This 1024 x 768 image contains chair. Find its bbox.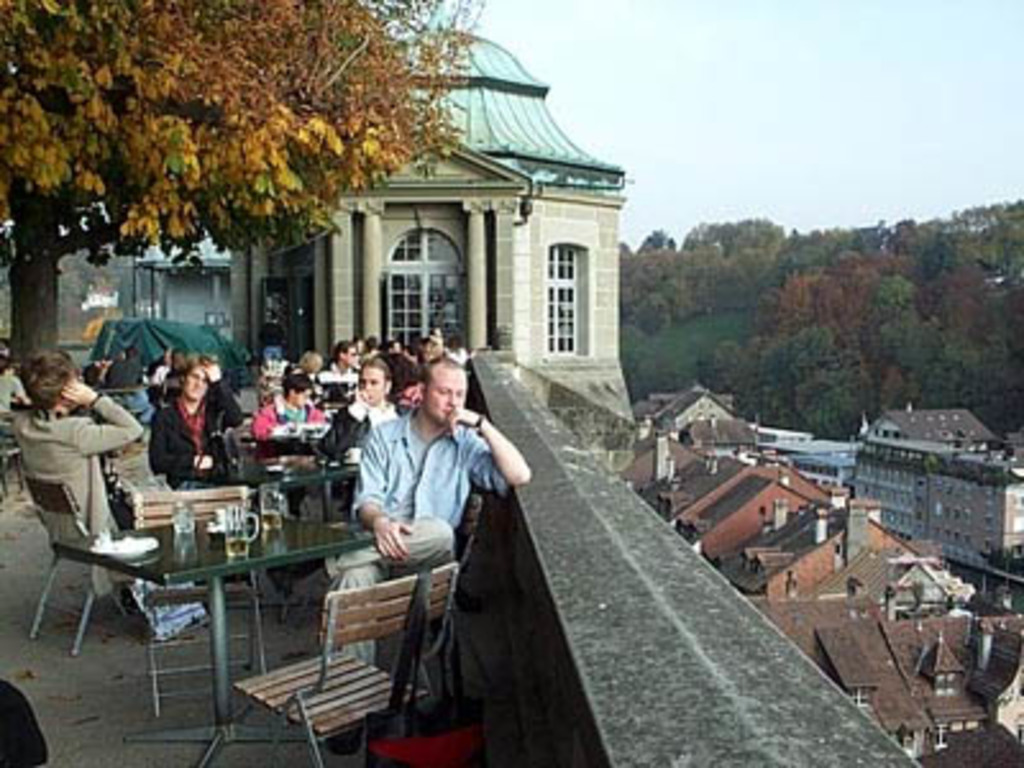
rect(0, 402, 23, 502).
